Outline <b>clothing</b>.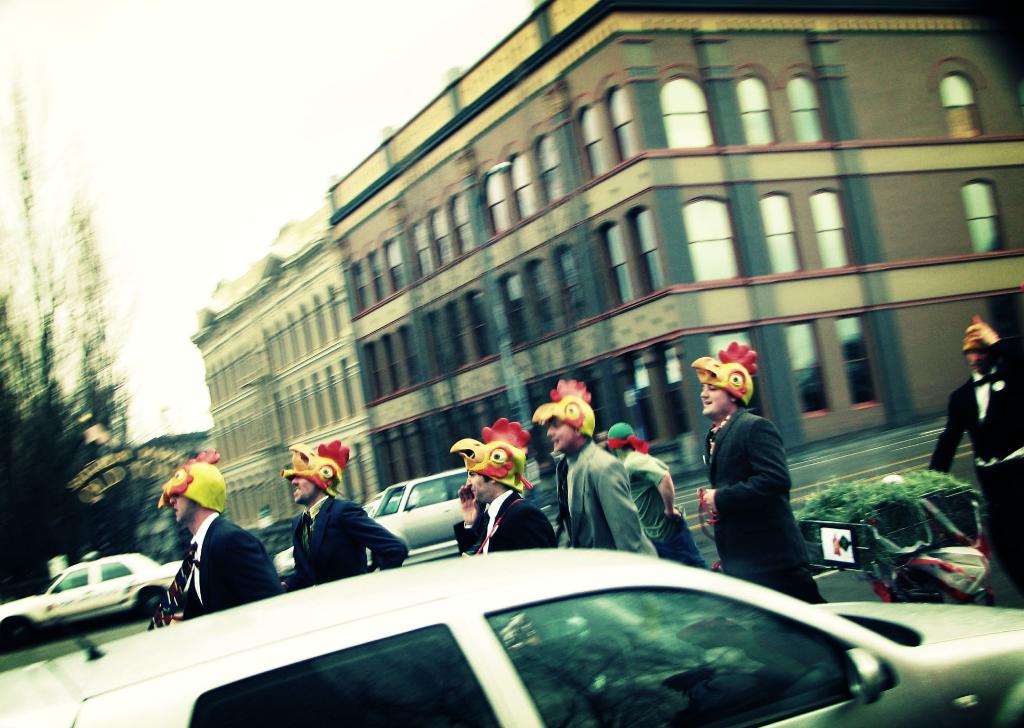
Outline: x1=172 y1=512 x2=283 y2=610.
